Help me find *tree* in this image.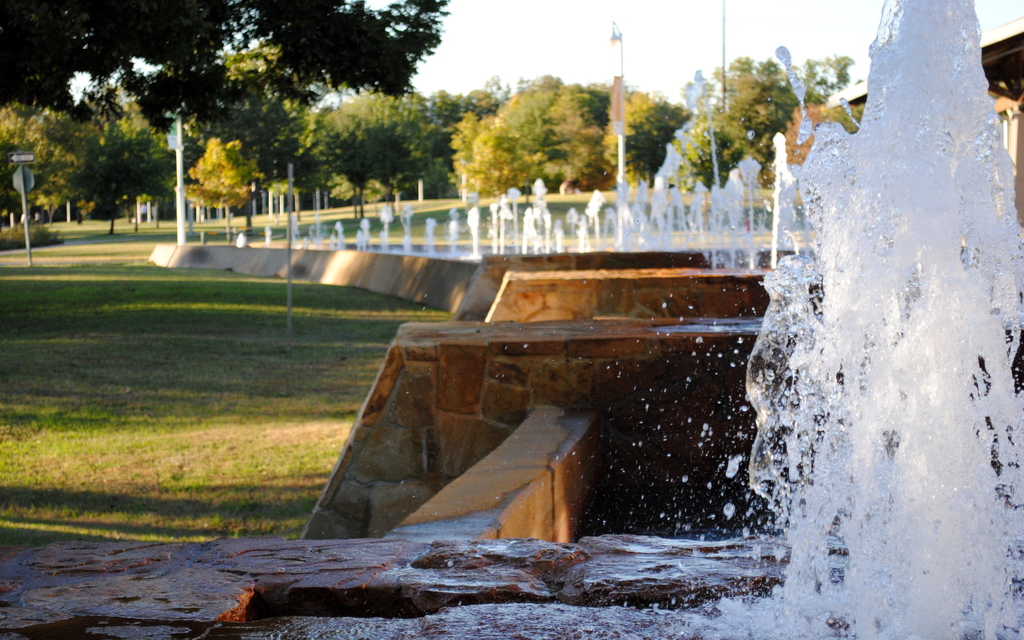
Found it: (x1=282, y1=109, x2=326, y2=215).
